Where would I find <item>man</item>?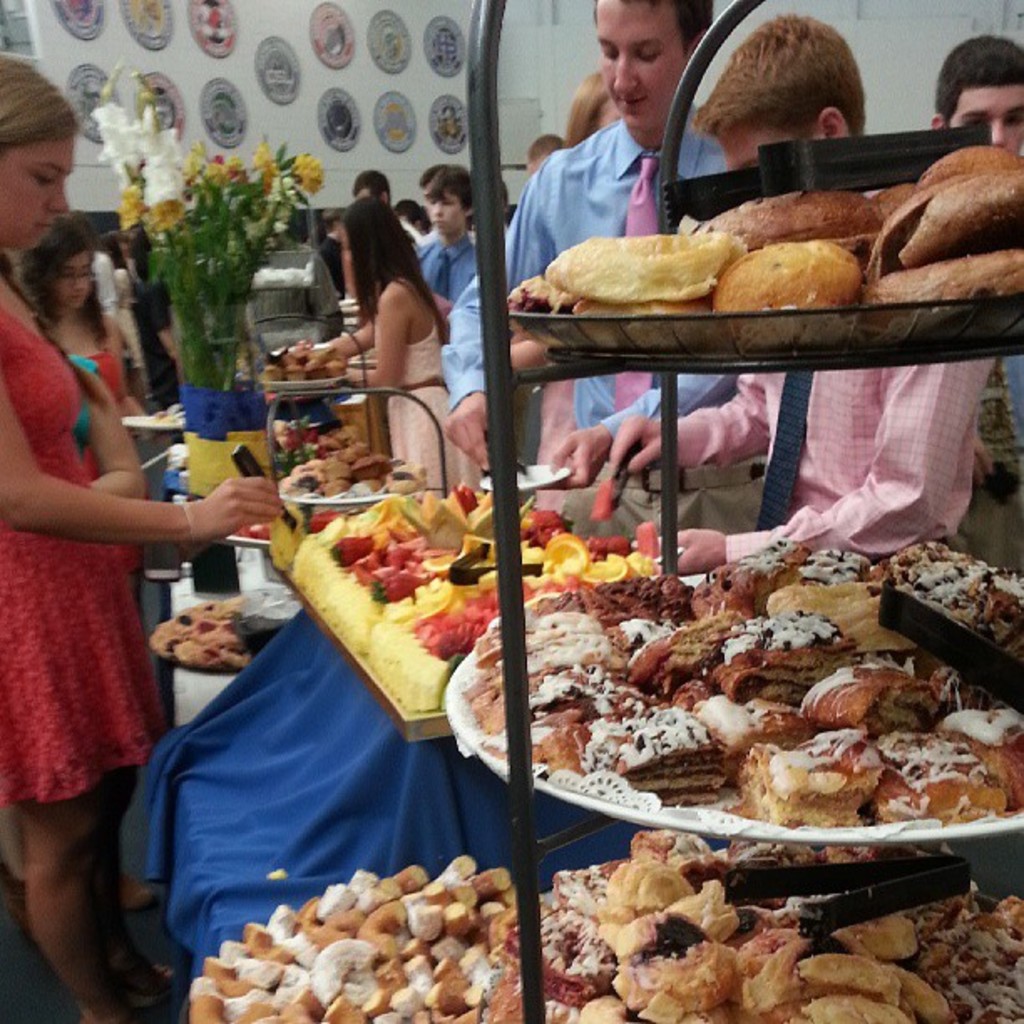
At 604,12,992,572.
